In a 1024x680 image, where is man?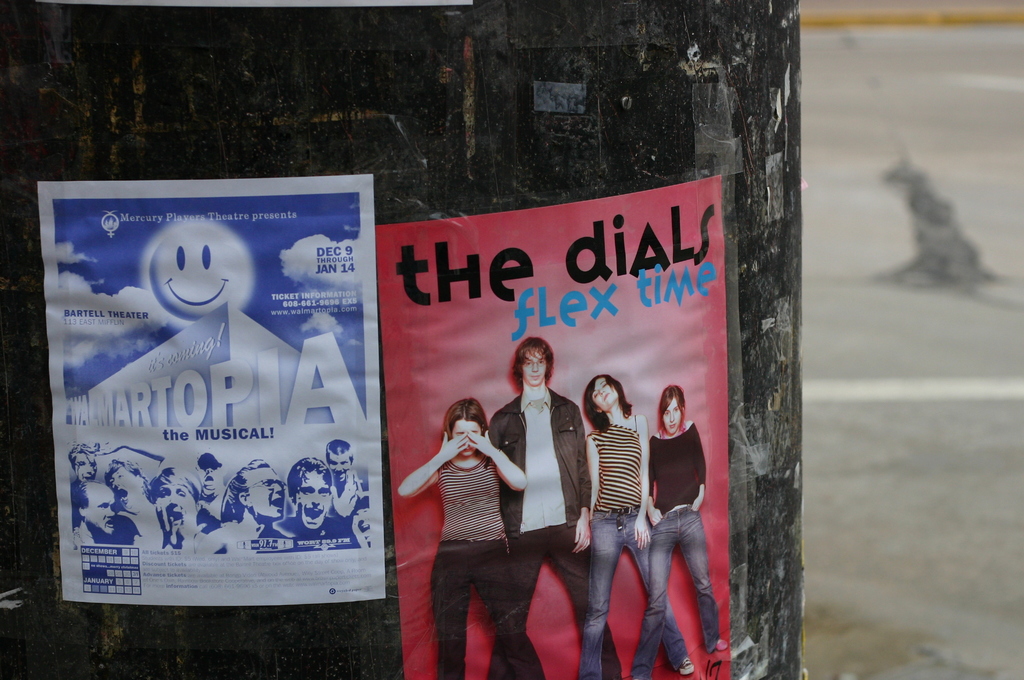
289/462/364/549.
